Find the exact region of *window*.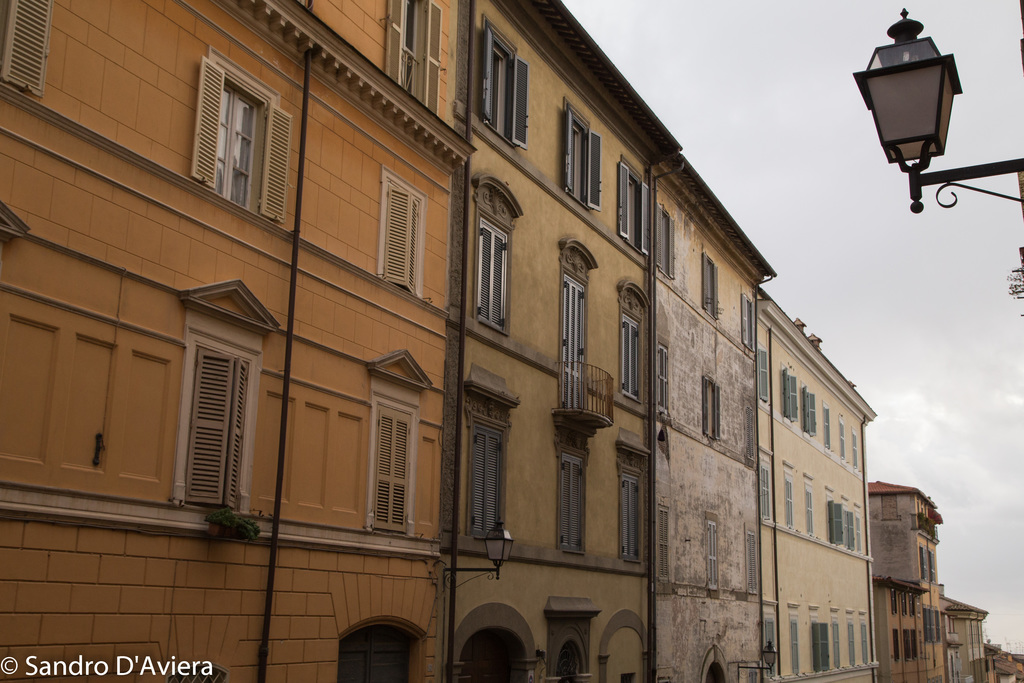
Exact region: locate(833, 621, 840, 668).
